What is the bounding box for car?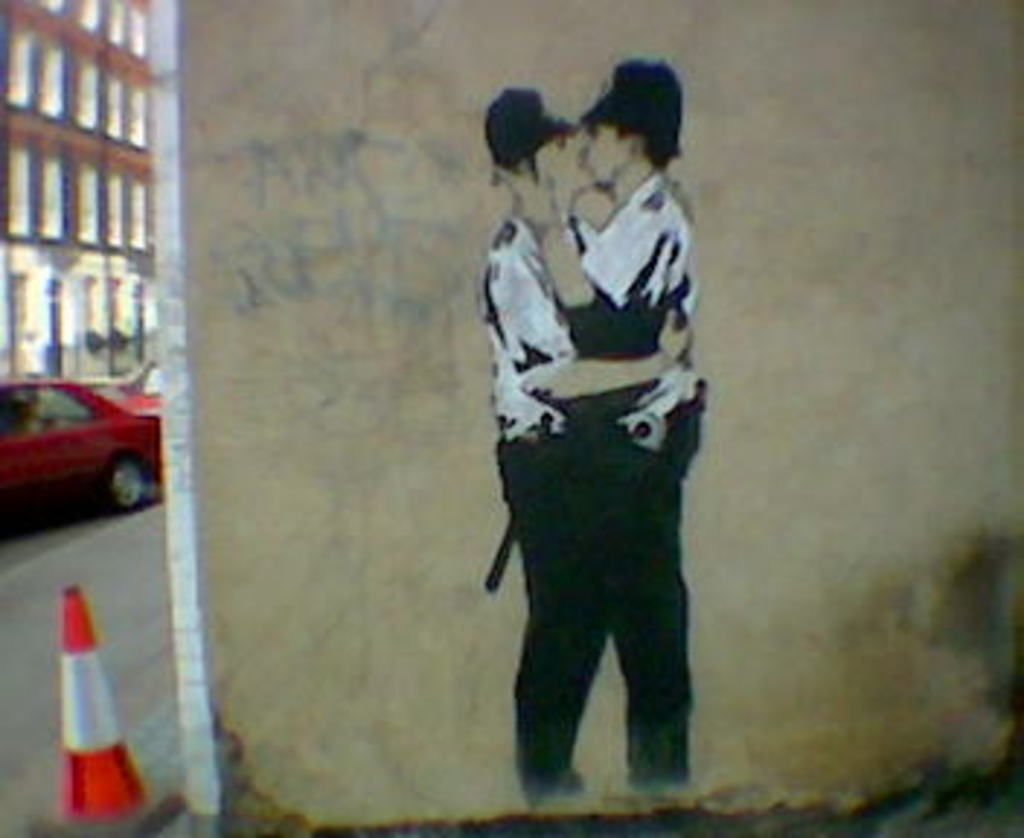
region(0, 370, 172, 532).
